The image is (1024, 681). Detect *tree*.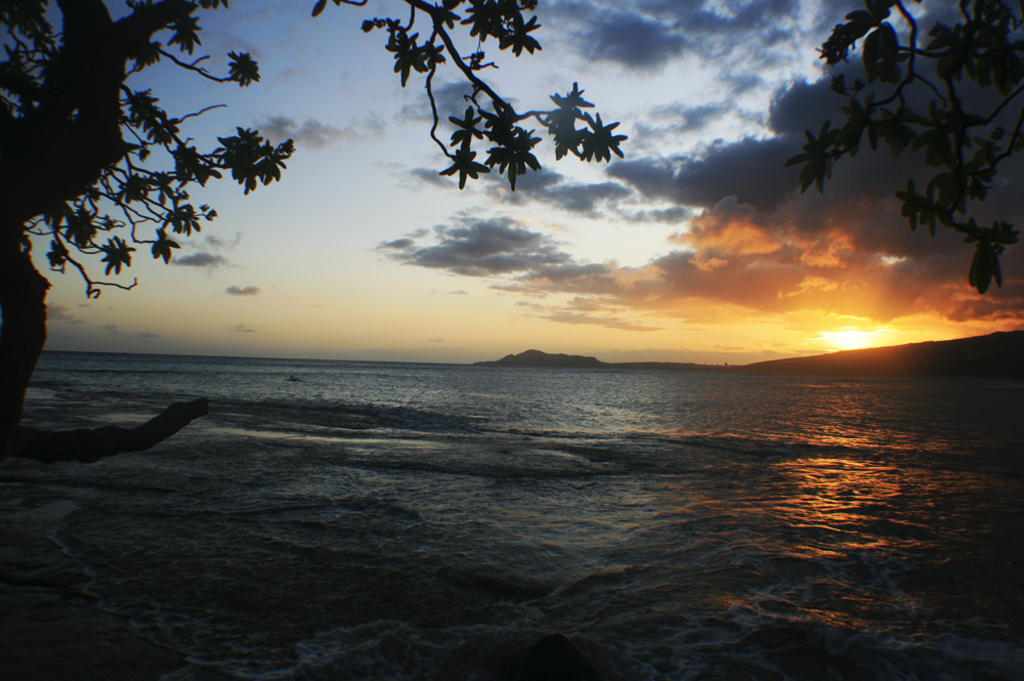
Detection: {"x1": 770, "y1": 15, "x2": 1023, "y2": 330}.
